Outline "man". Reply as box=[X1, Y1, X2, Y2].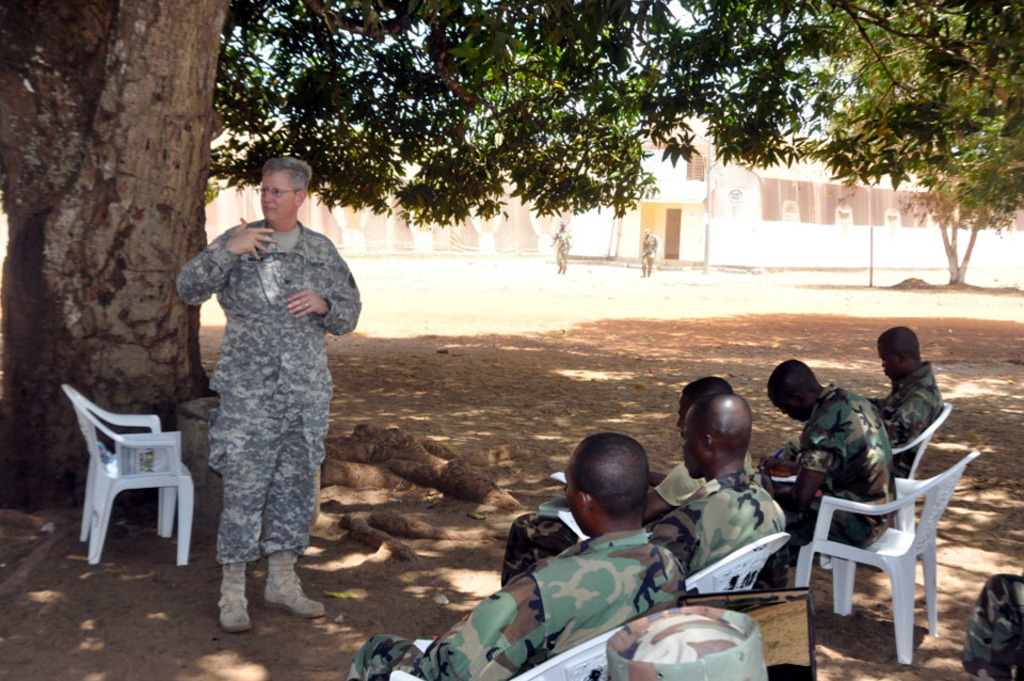
box=[173, 163, 342, 637].
